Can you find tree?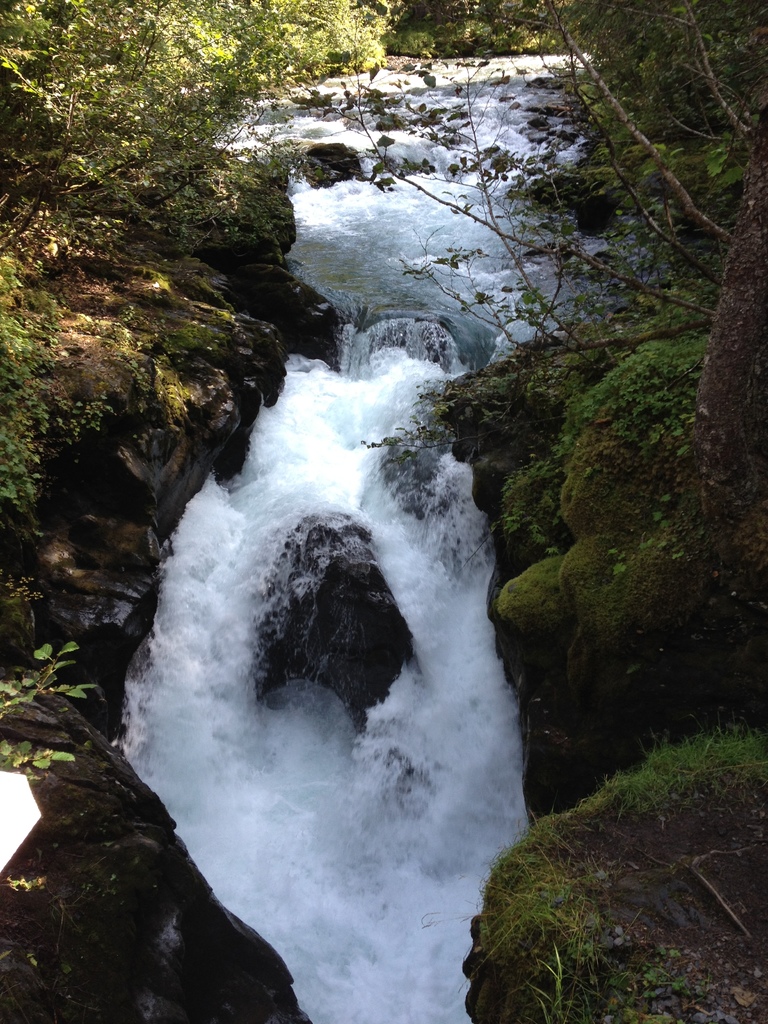
Yes, bounding box: 0 259 119 513.
